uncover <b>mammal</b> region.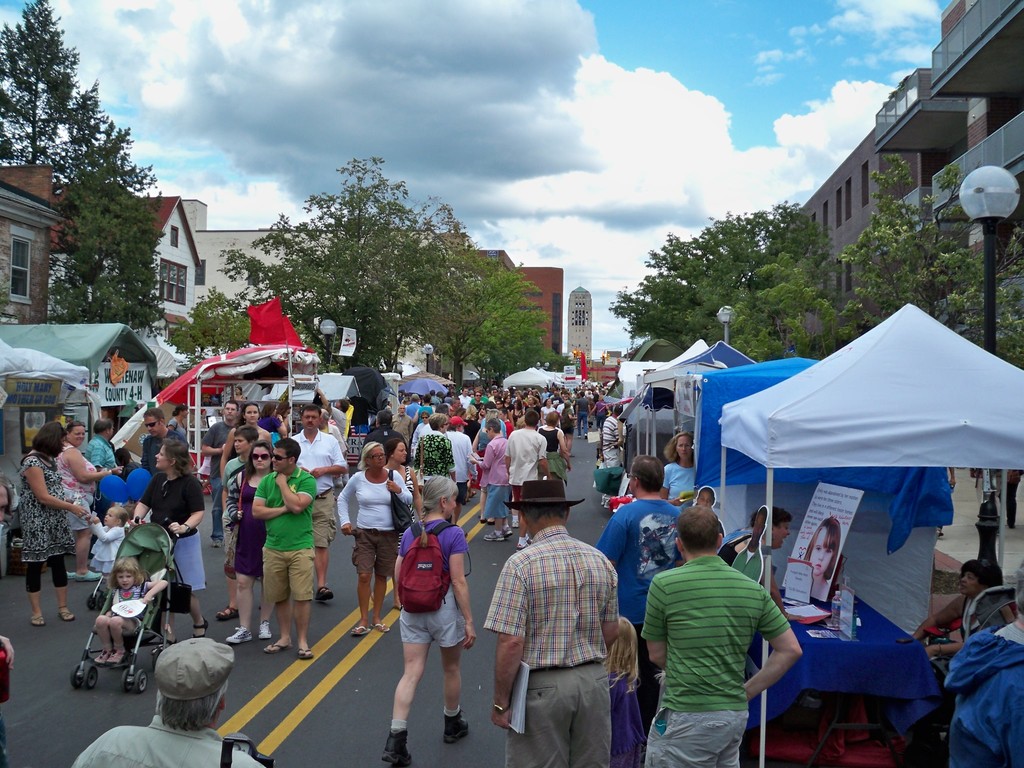
Uncovered: {"left": 808, "top": 514, "right": 840, "bottom": 604}.
